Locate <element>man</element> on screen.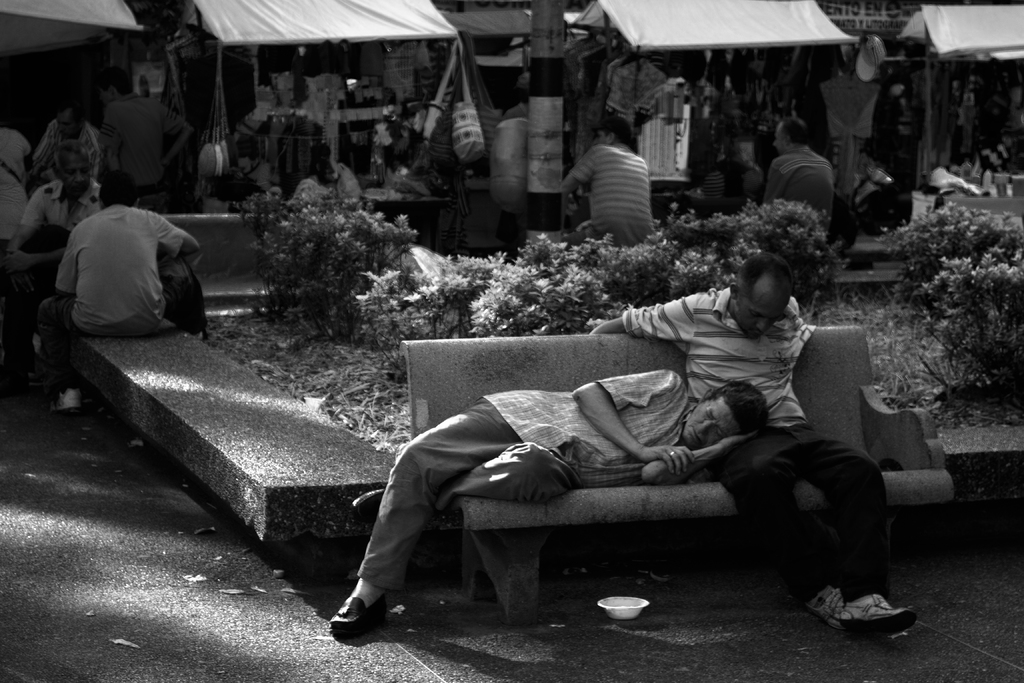
On screen at [x1=554, y1=114, x2=658, y2=254].
